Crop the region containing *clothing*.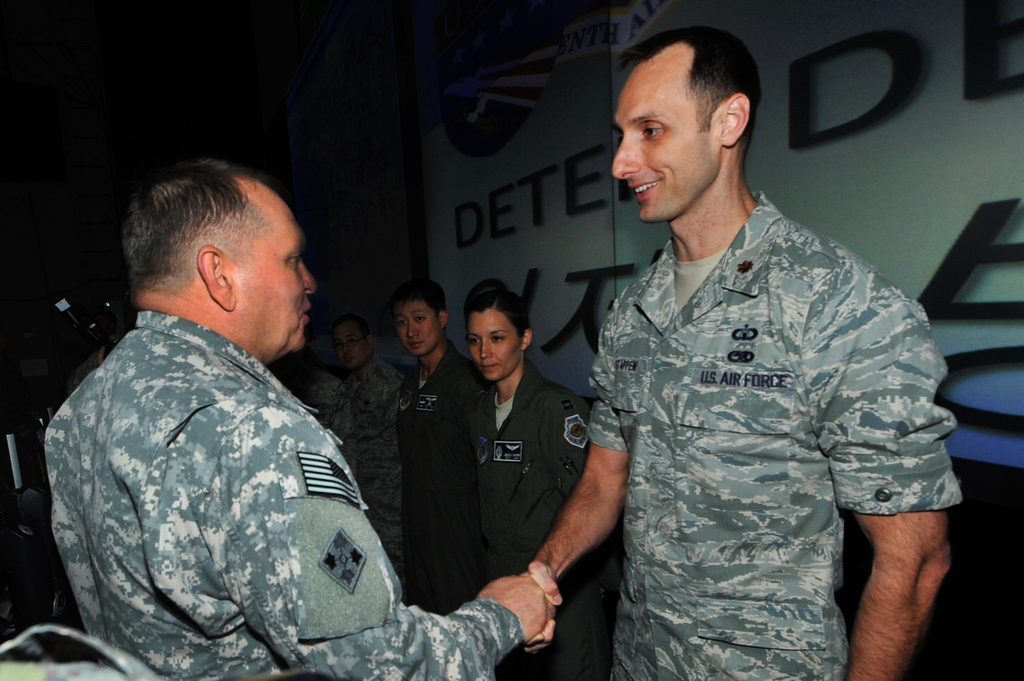
Crop region: [576, 162, 952, 680].
